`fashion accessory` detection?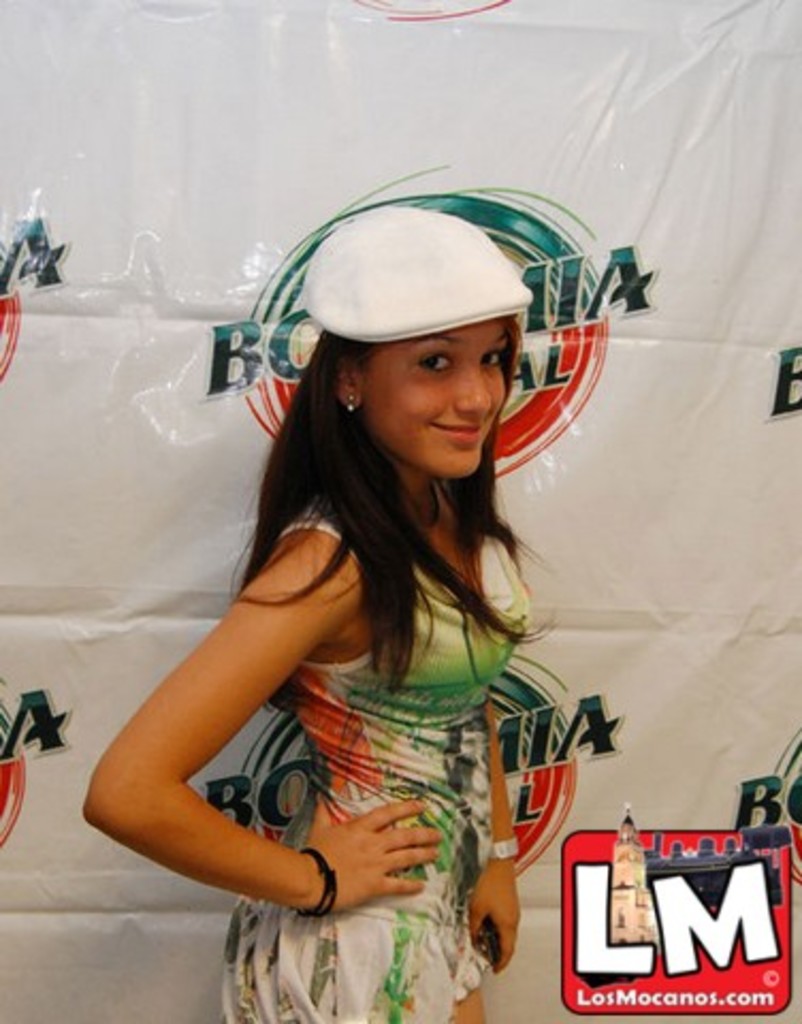
locate(343, 395, 360, 412)
